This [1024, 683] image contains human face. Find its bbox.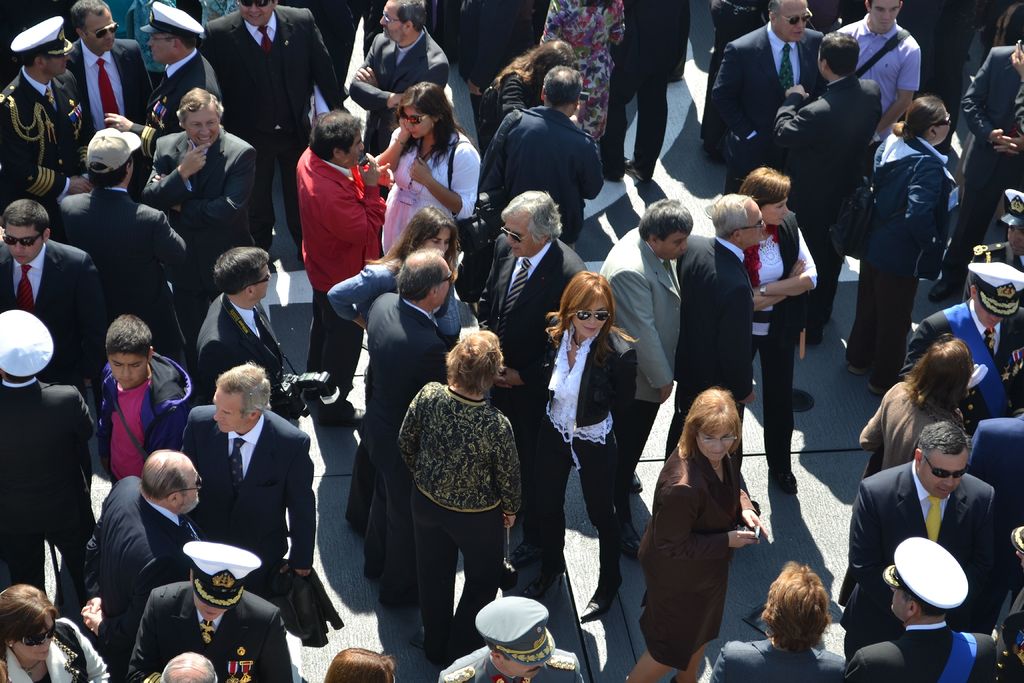
[744,199,763,245].
